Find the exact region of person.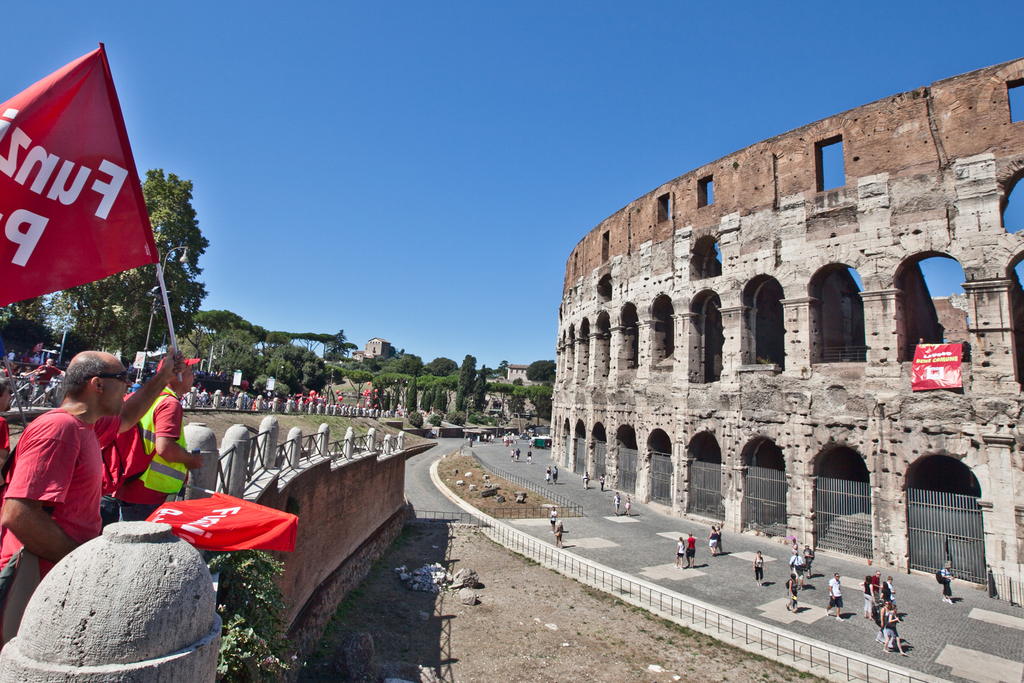
Exact region: left=111, top=358, right=204, bottom=520.
